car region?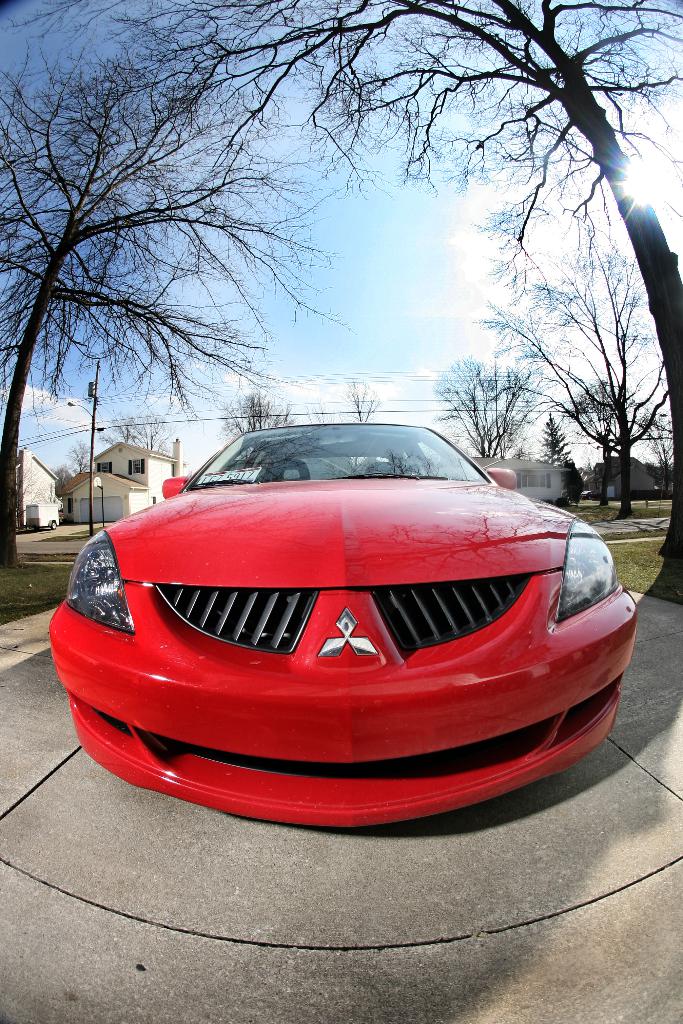
<region>46, 416, 638, 829</region>
